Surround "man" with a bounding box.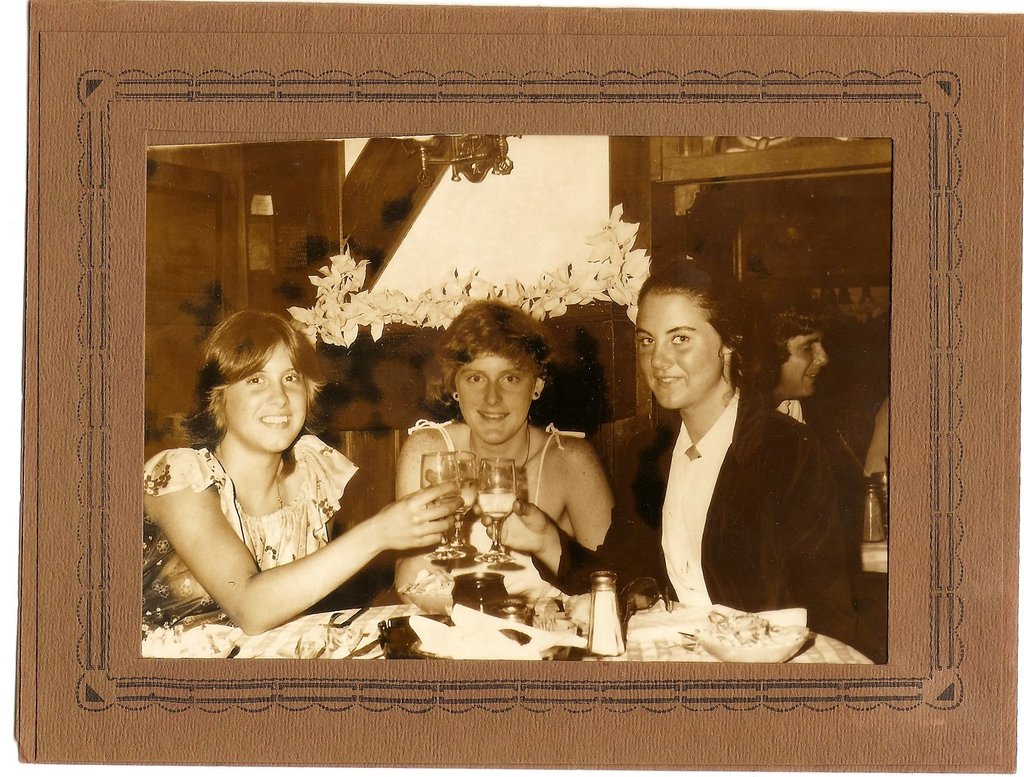
locate(740, 285, 838, 424).
